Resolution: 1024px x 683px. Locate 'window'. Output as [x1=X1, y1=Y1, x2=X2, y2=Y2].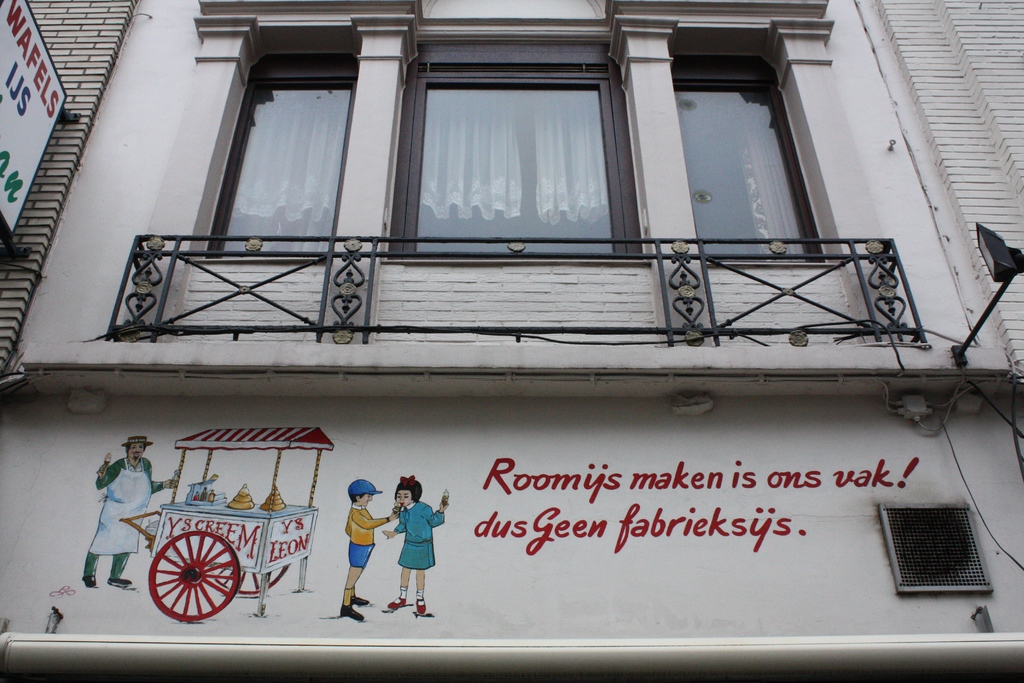
[x1=668, y1=43, x2=820, y2=262].
